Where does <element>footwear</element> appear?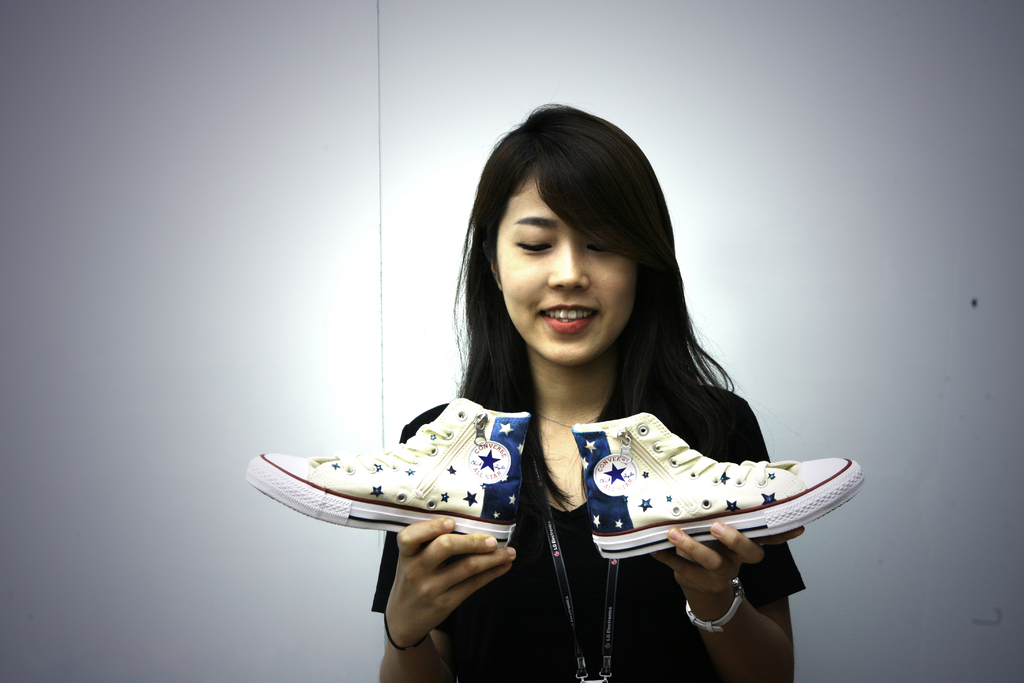
Appears at <region>244, 395, 531, 551</region>.
